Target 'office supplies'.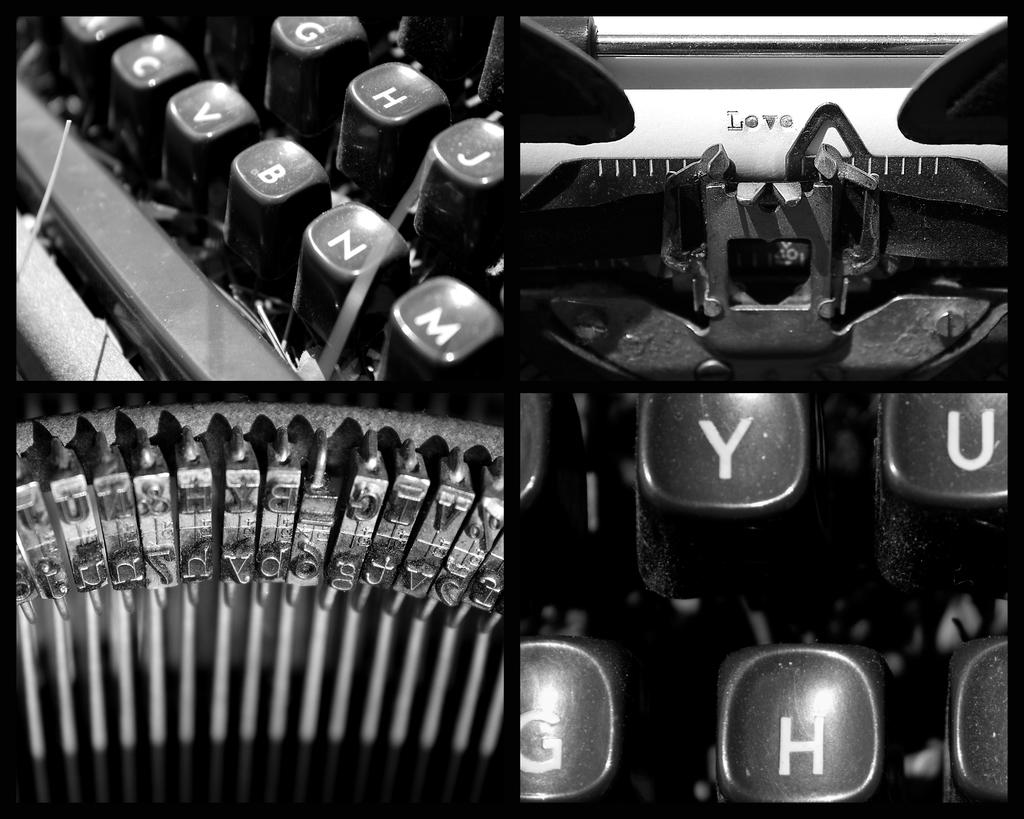
Target region: 0 0 1023 818.
